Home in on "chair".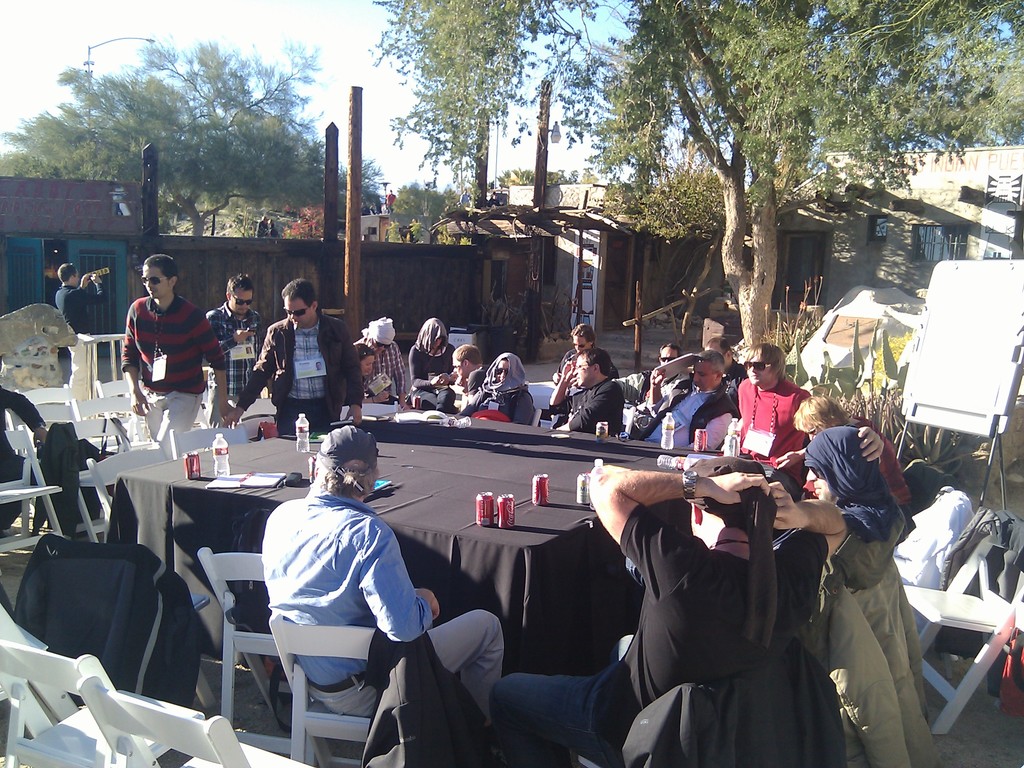
Homed in at x1=219 y1=397 x2=276 y2=435.
